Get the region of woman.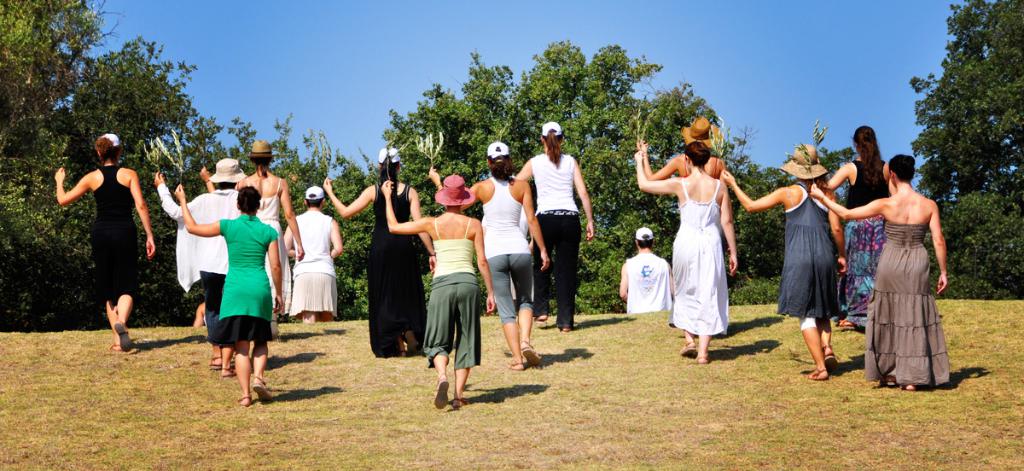
bbox(172, 182, 294, 396).
